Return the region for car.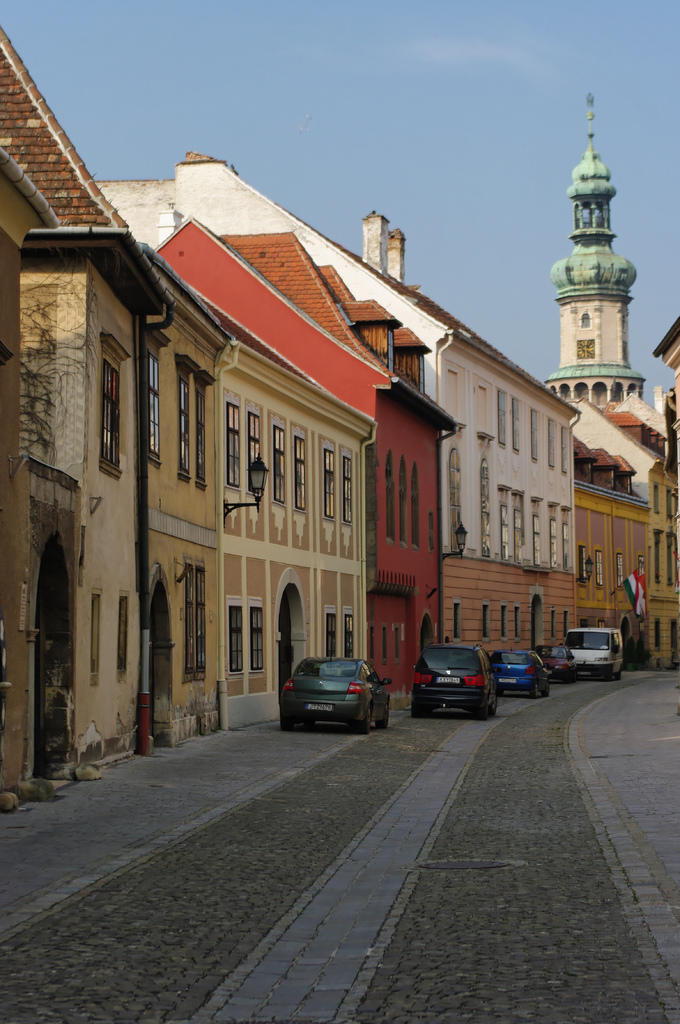
pyautogui.locateOnScreen(414, 647, 496, 713).
